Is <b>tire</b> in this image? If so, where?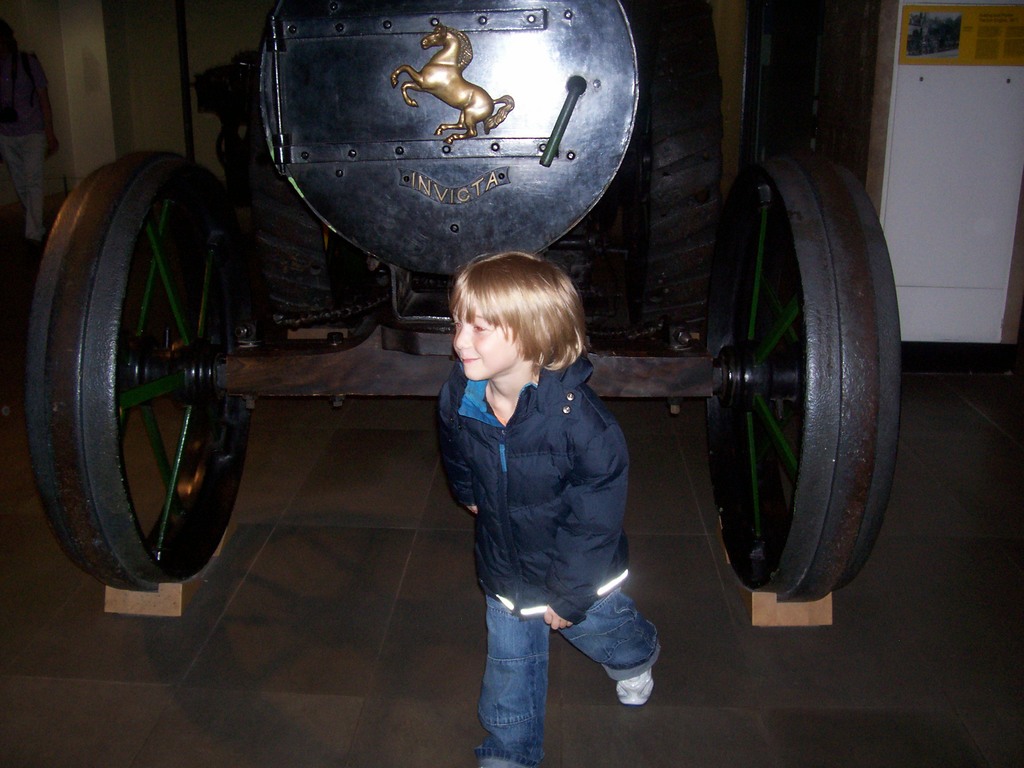
Yes, at select_region(709, 159, 901, 602).
